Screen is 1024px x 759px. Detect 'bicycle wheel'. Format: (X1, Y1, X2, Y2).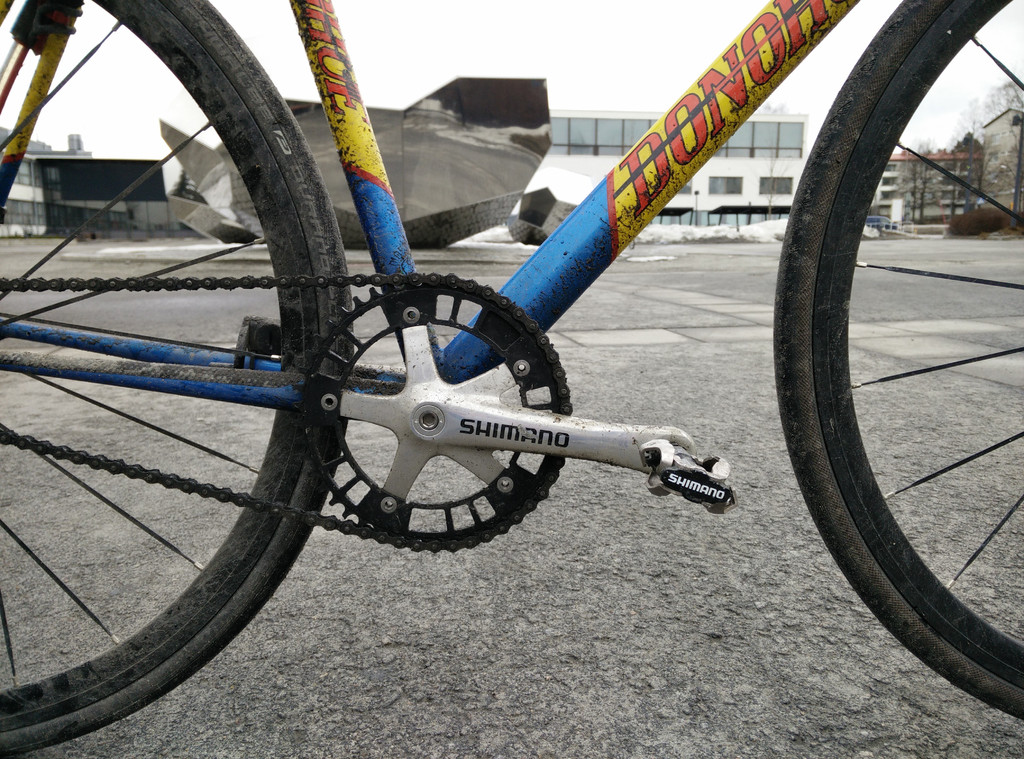
(759, 44, 1003, 672).
